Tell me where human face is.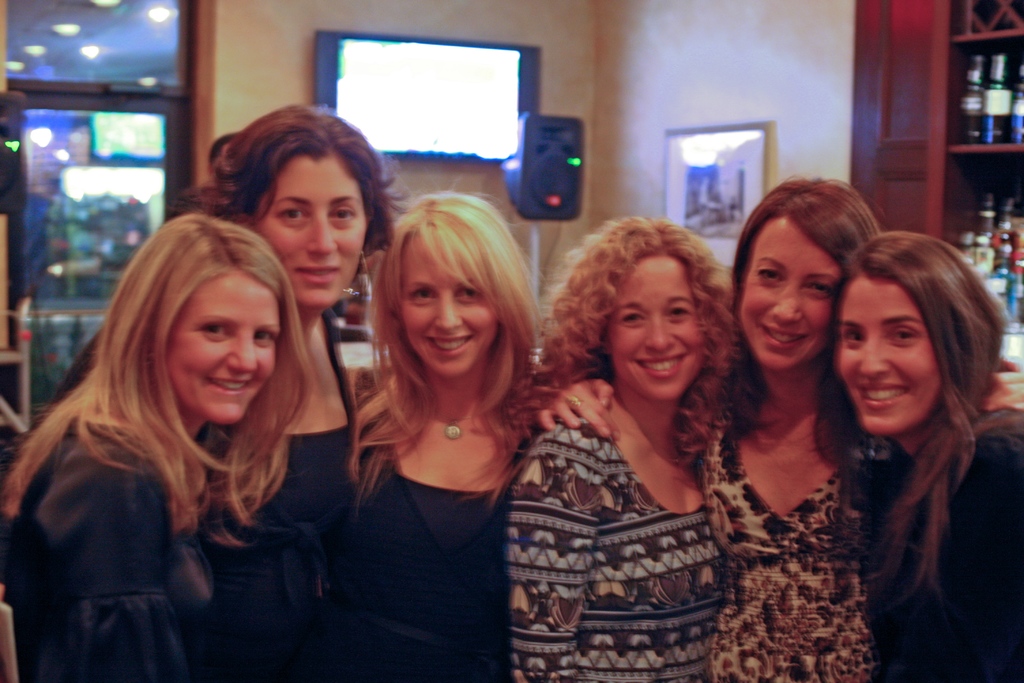
human face is at crop(401, 232, 496, 377).
